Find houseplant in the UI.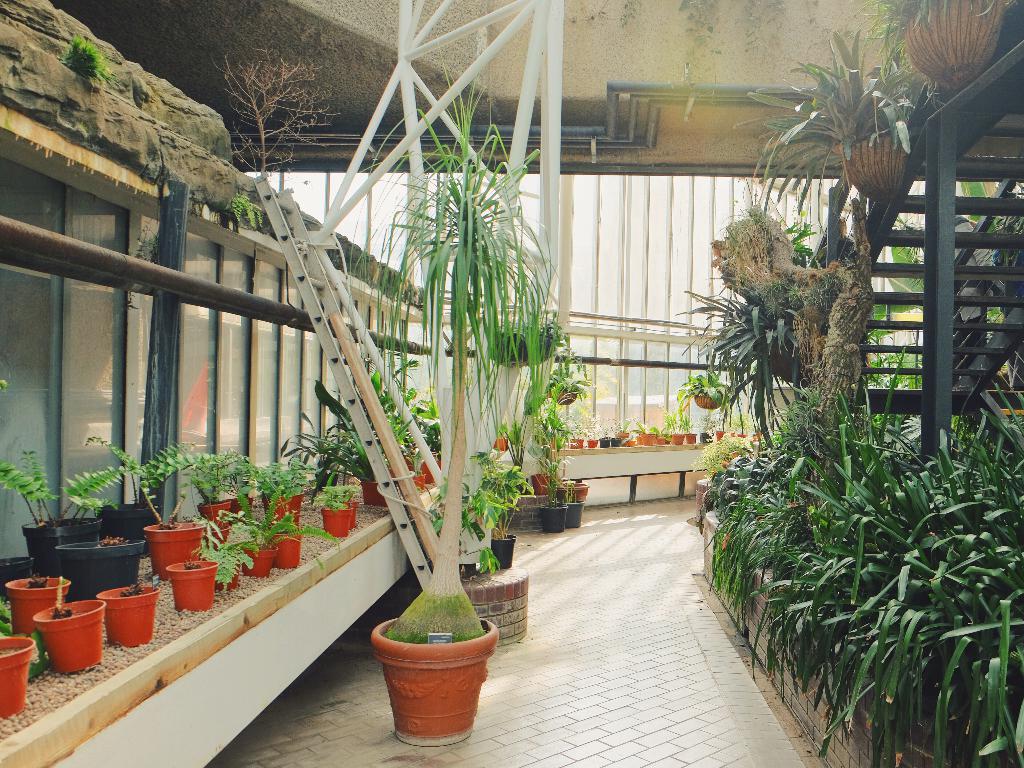
UI element at <box>537,476,570,539</box>.
